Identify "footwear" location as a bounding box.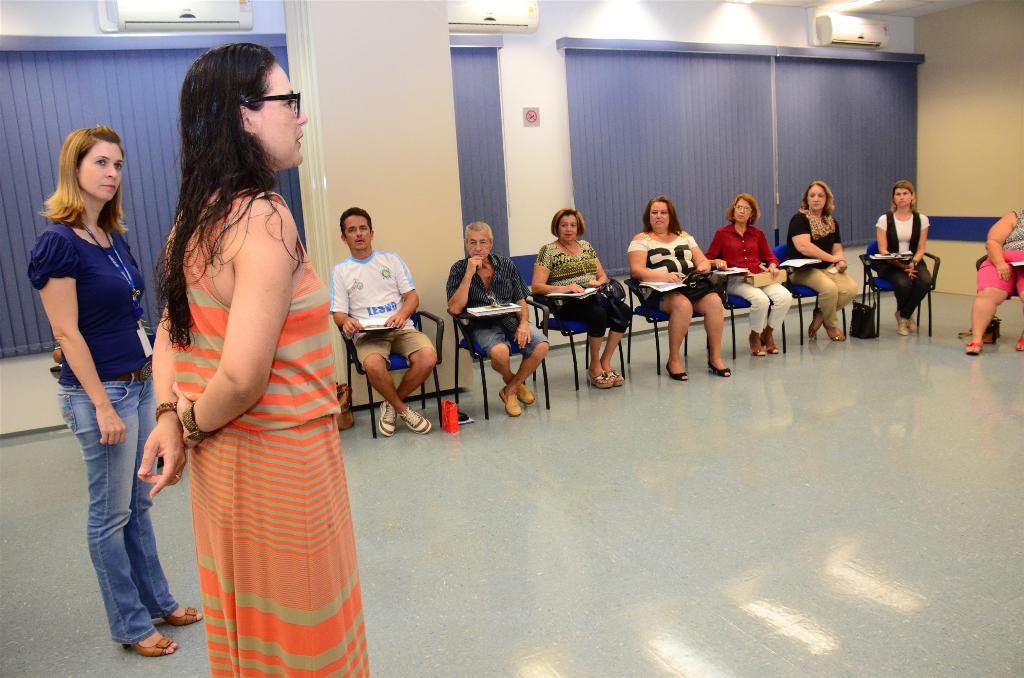
(397, 405, 431, 437).
